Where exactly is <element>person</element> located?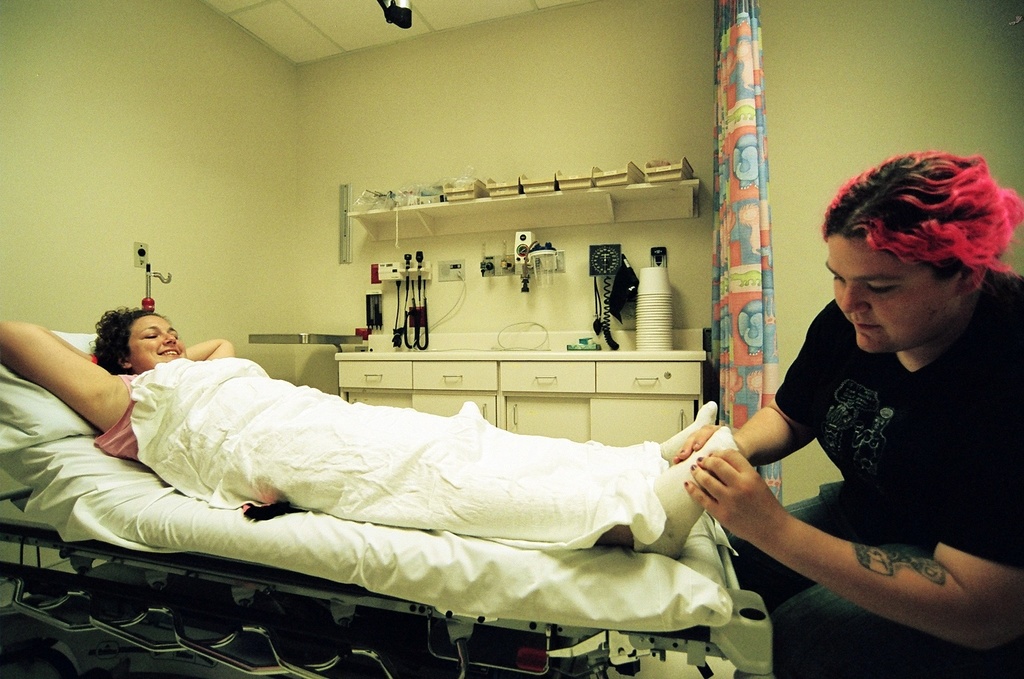
Its bounding box is bbox=[0, 306, 738, 558].
